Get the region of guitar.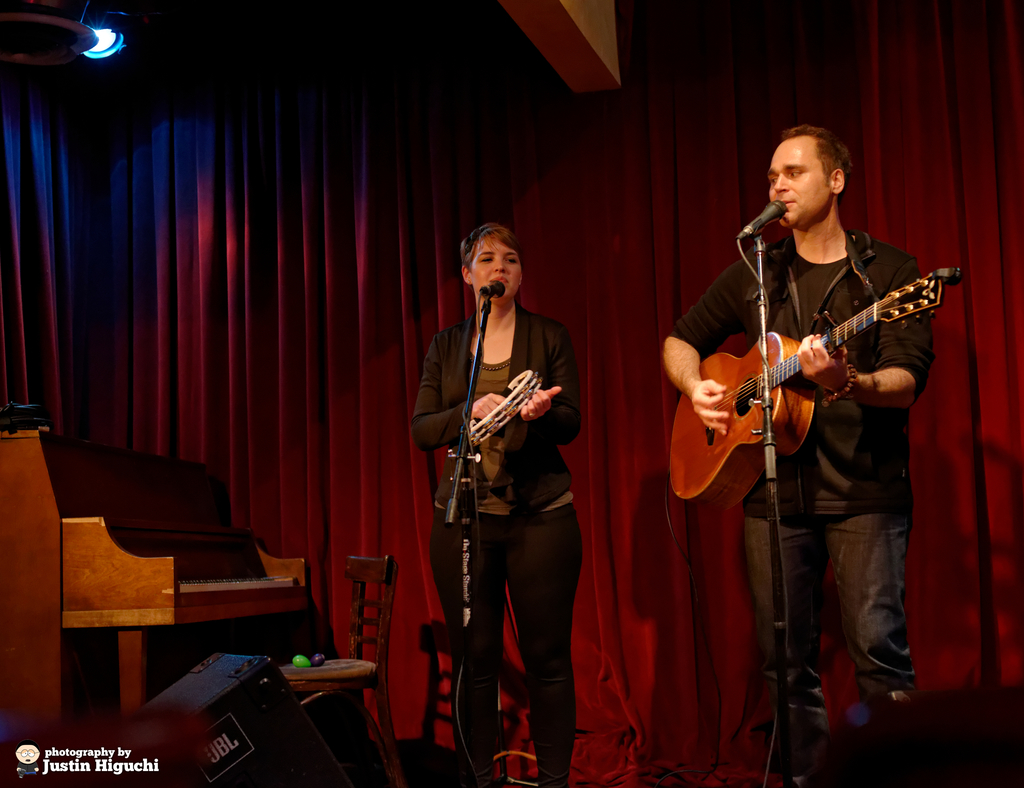
rect(652, 265, 938, 497).
